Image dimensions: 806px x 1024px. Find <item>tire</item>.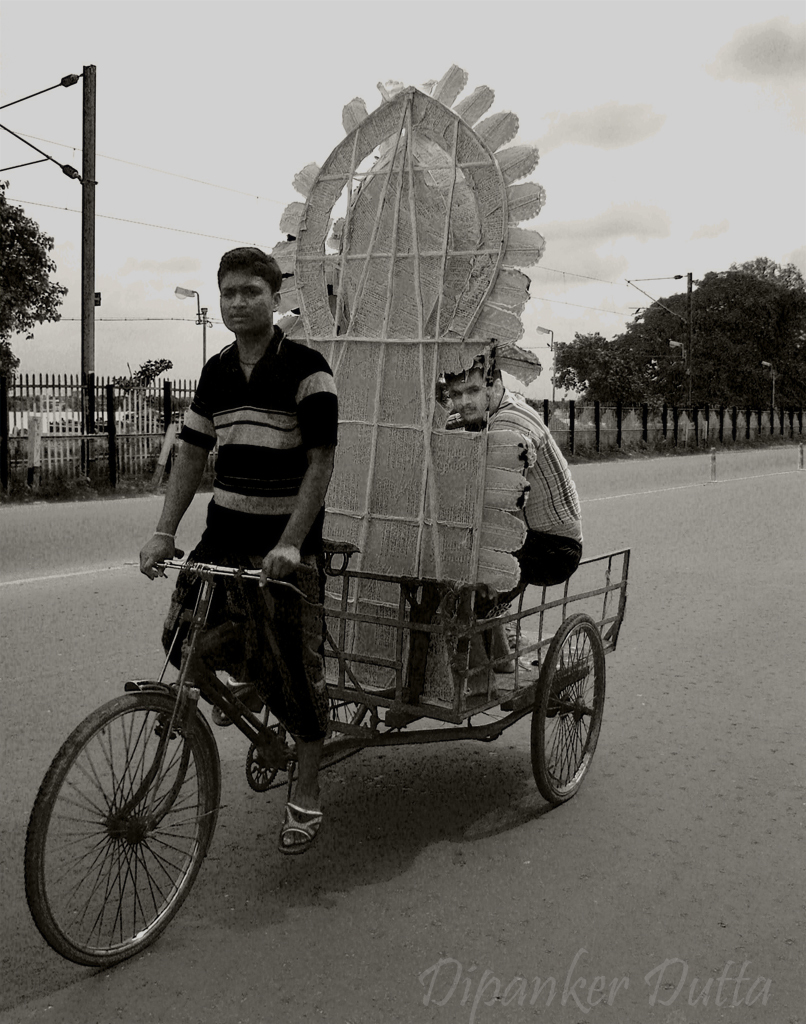
x1=321, y1=693, x2=368, y2=743.
